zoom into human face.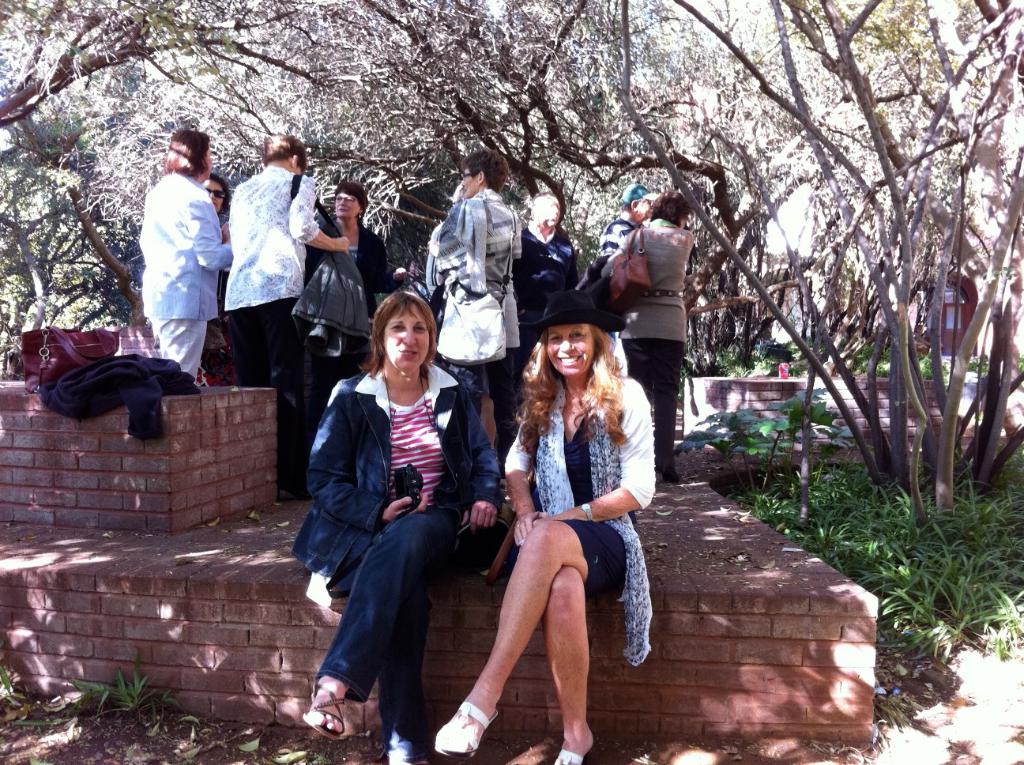
Zoom target: box(337, 190, 360, 222).
